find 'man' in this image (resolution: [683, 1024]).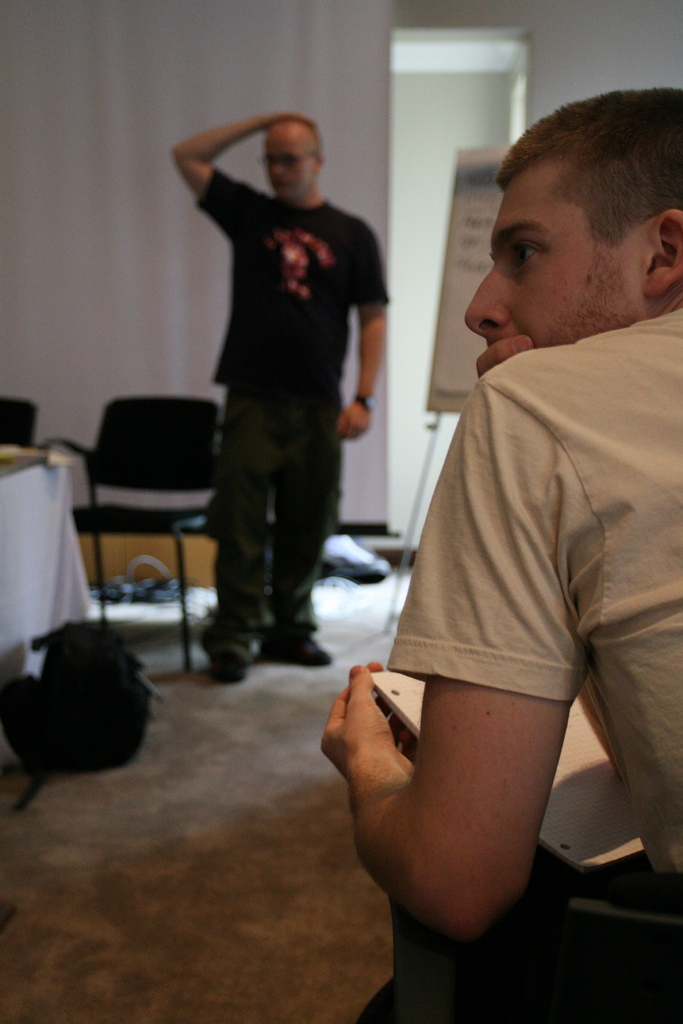
[x1=323, y1=78, x2=664, y2=954].
